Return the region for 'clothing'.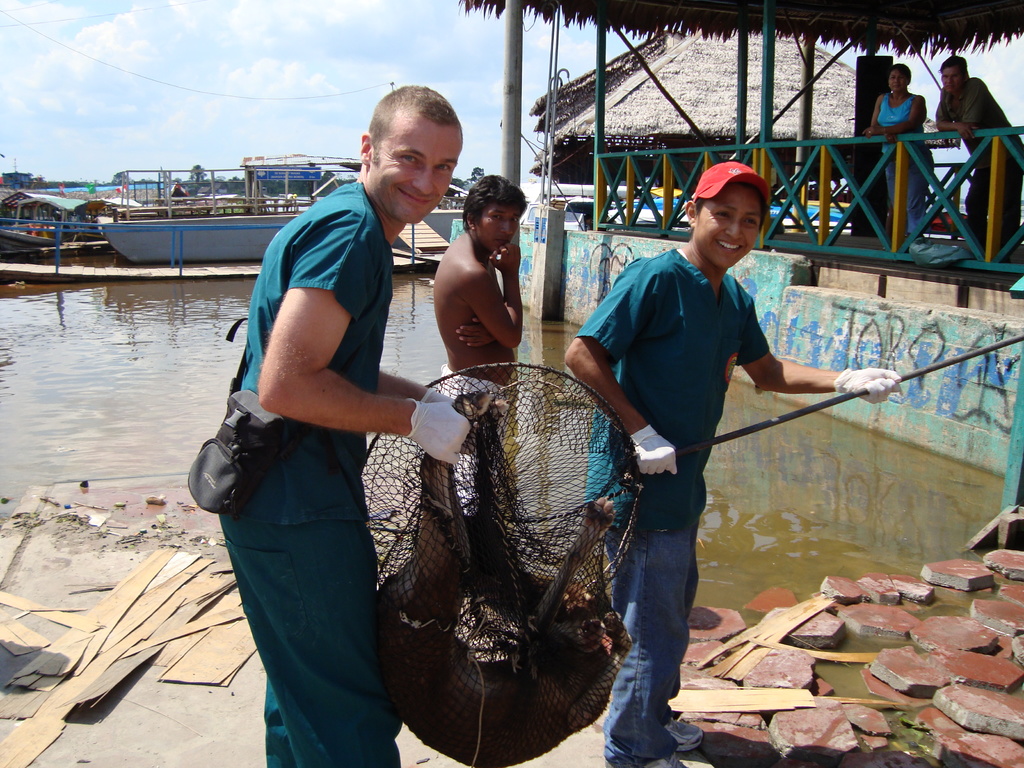
box(435, 363, 520, 514).
